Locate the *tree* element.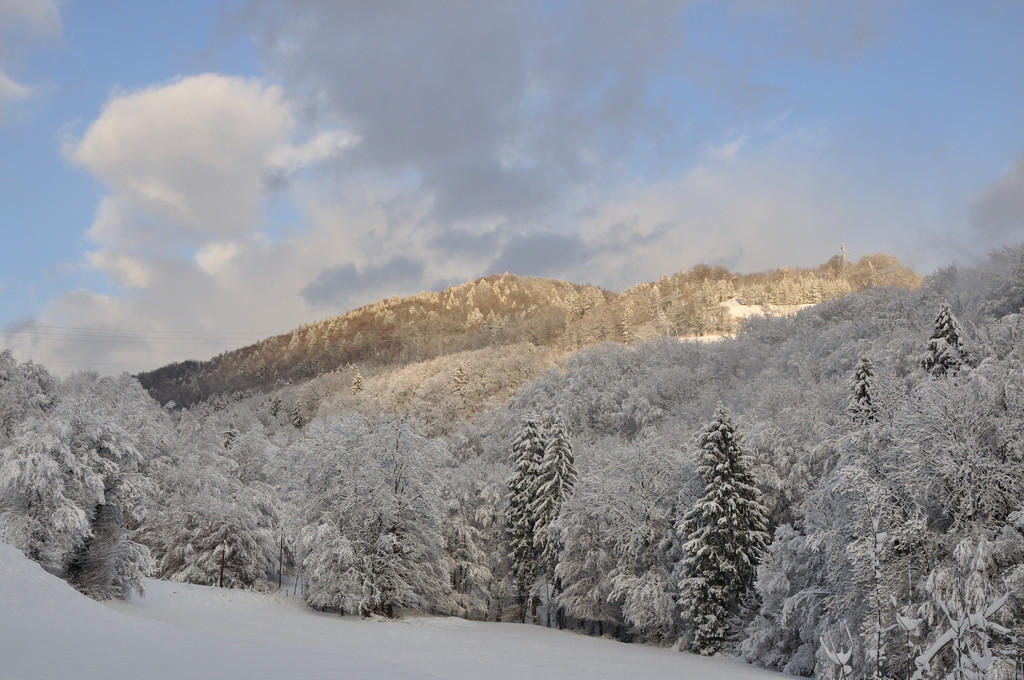
Element bbox: {"left": 682, "top": 385, "right": 778, "bottom": 629}.
